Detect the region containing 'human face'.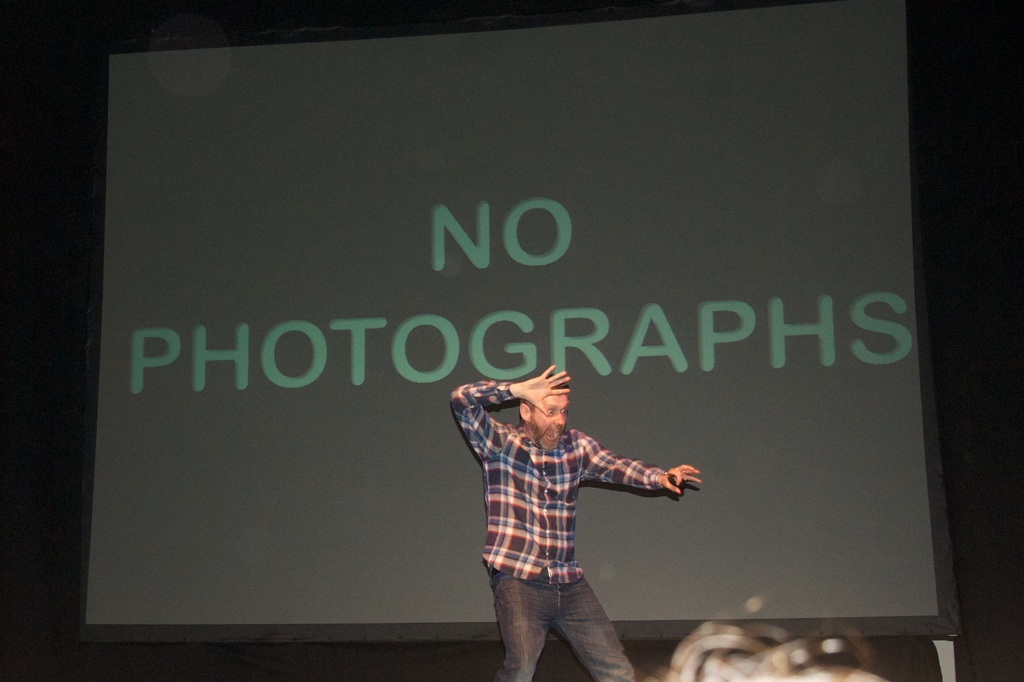
{"x1": 532, "y1": 394, "x2": 571, "y2": 451}.
